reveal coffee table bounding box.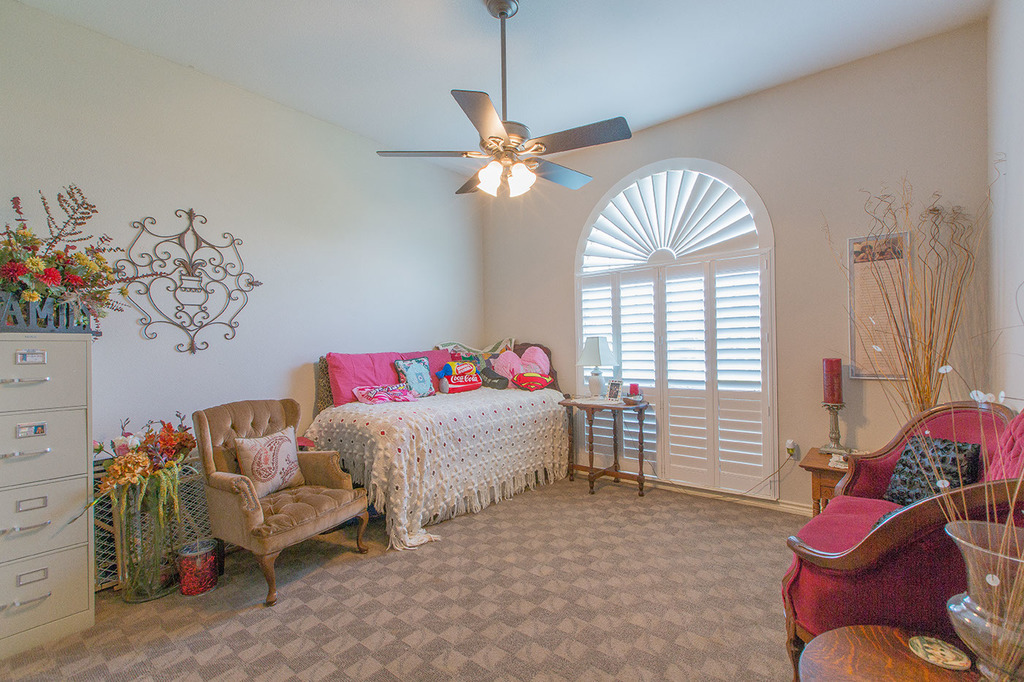
Revealed: x1=567, y1=383, x2=675, y2=499.
